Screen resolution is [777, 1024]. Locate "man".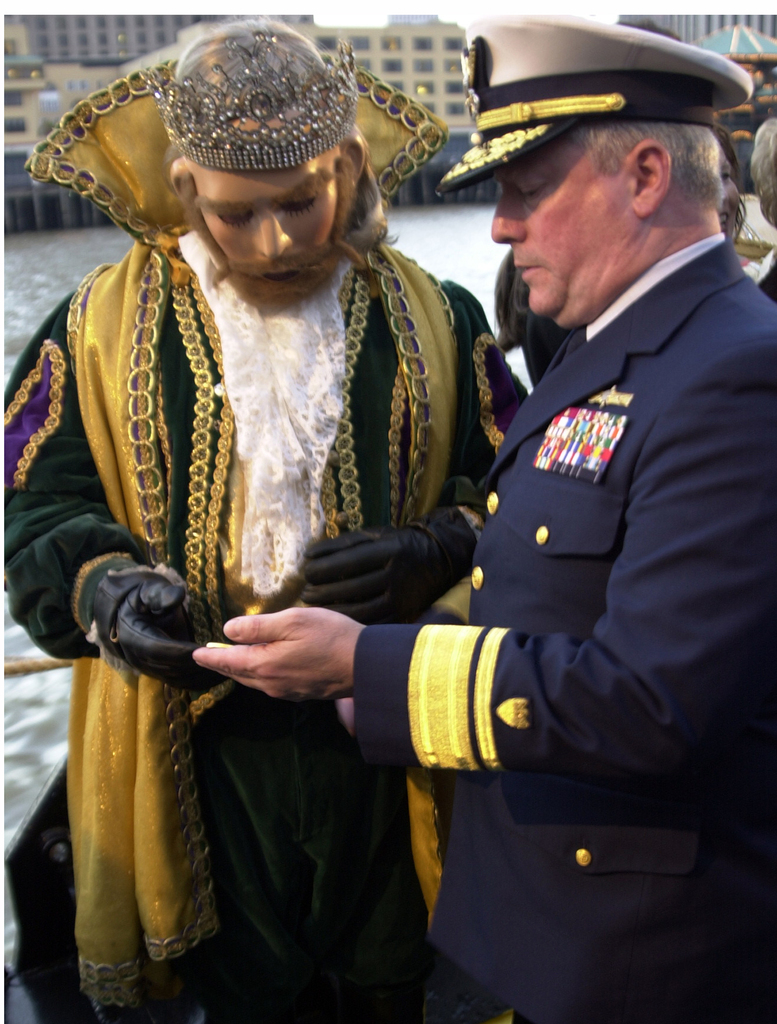
bbox(190, 13, 776, 1023).
